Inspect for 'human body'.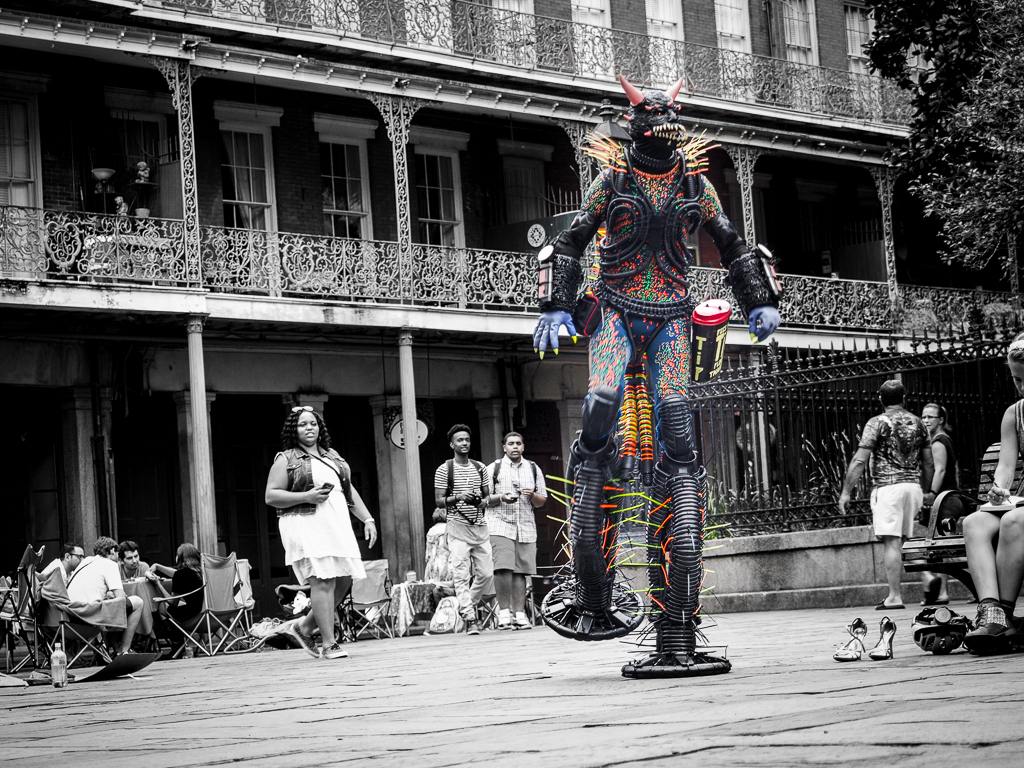
Inspection: detection(914, 402, 960, 540).
